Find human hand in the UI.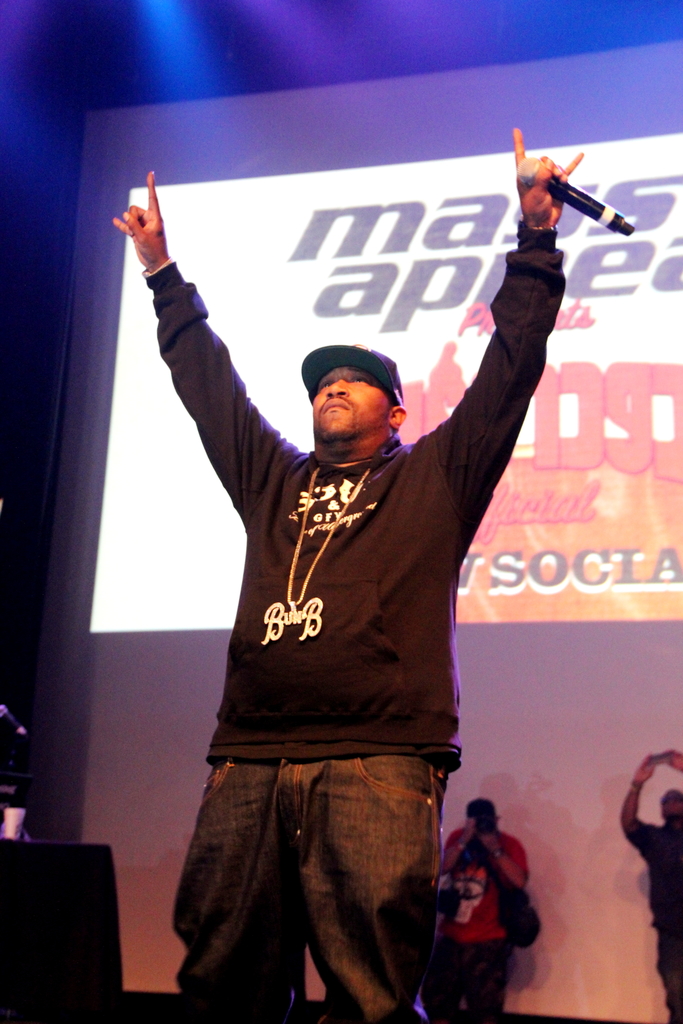
UI element at 634, 751, 657, 785.
